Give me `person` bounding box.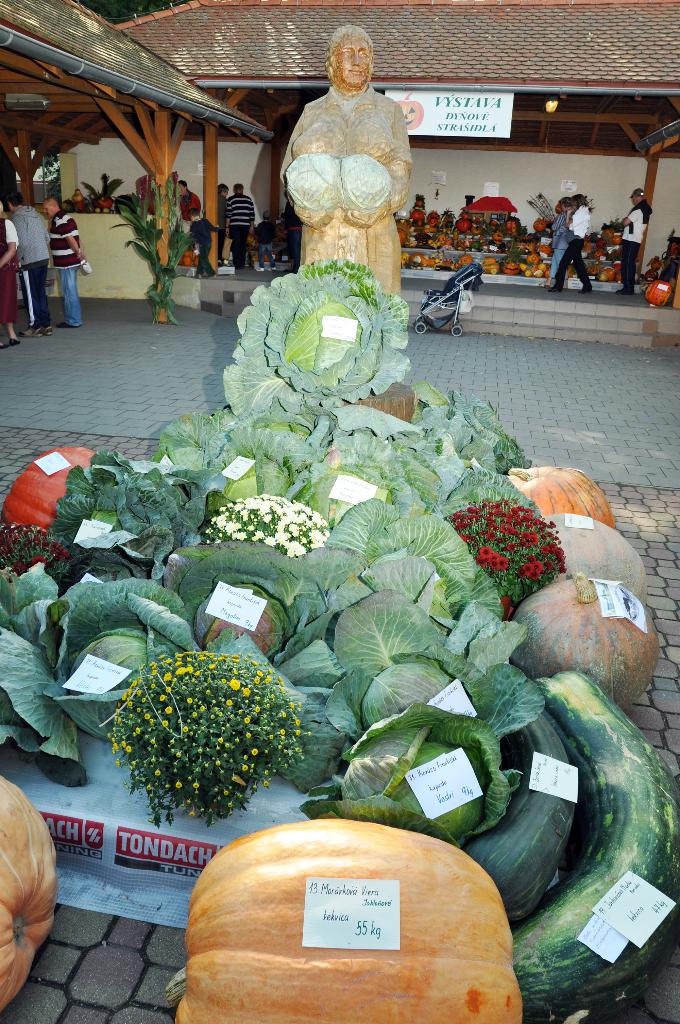
(539, 199, 571, 290).
